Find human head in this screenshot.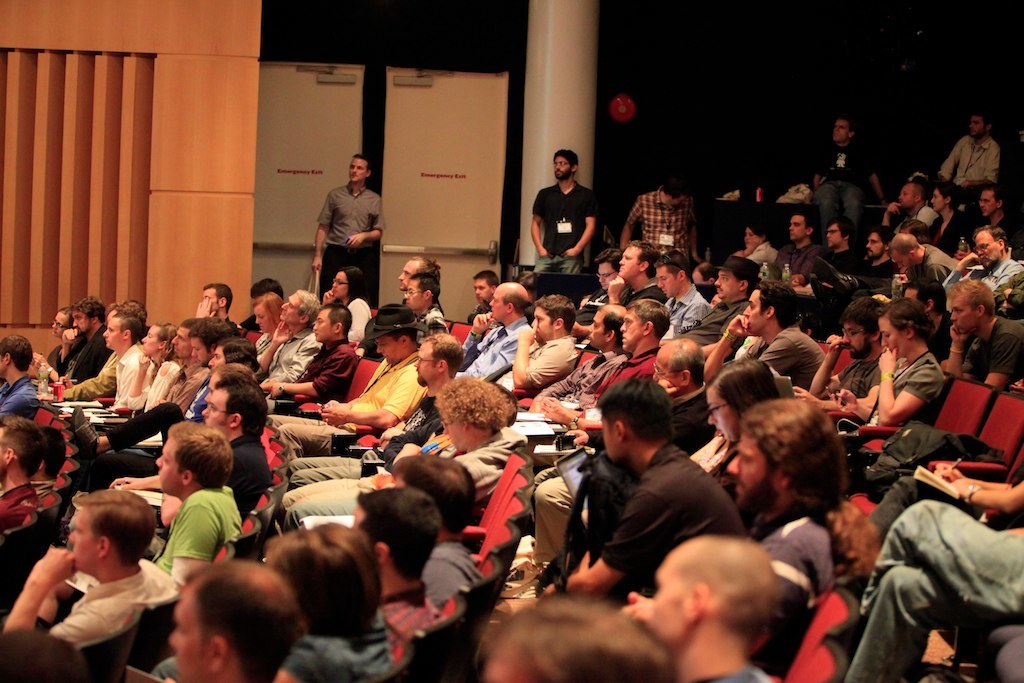
The bounding box for human head is [x1=141, y1=321, x2=177, y2=357].
